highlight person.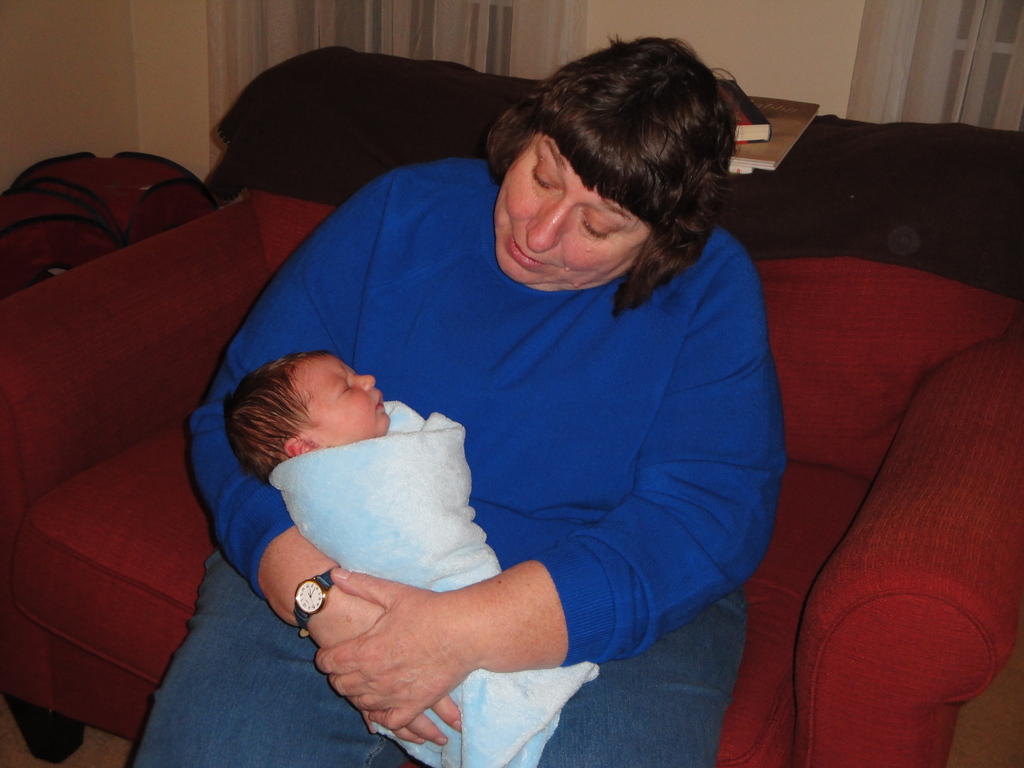
Highlighted region: region(220, 348, 585, 759).
